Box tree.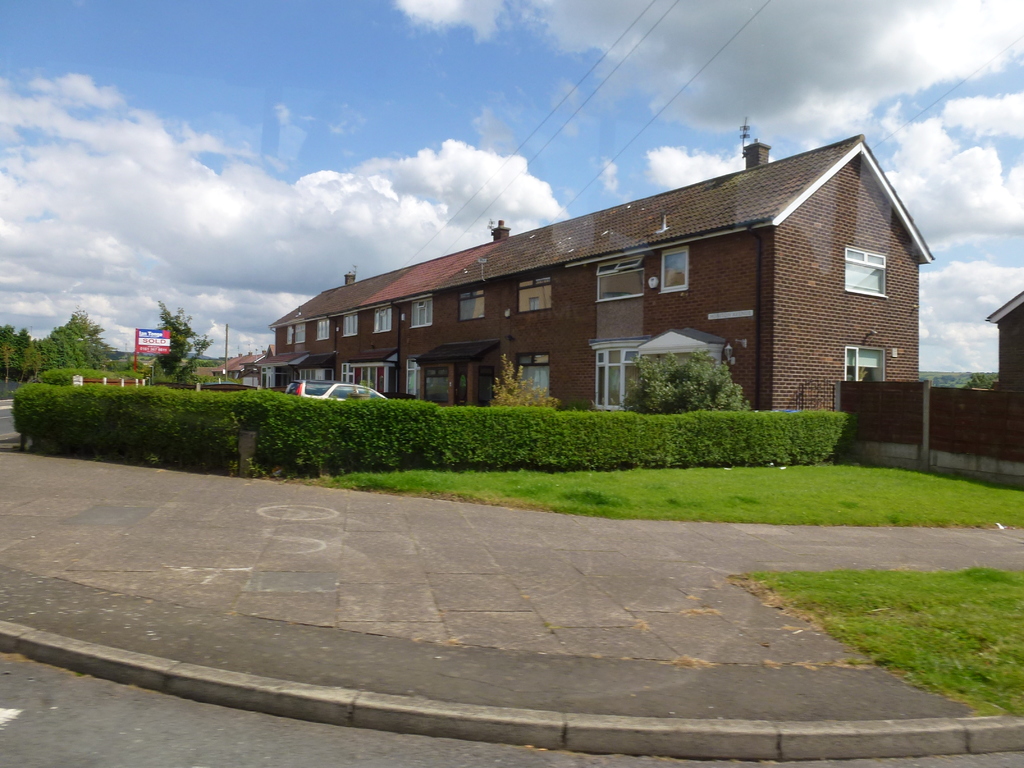
623,349,755,412.
